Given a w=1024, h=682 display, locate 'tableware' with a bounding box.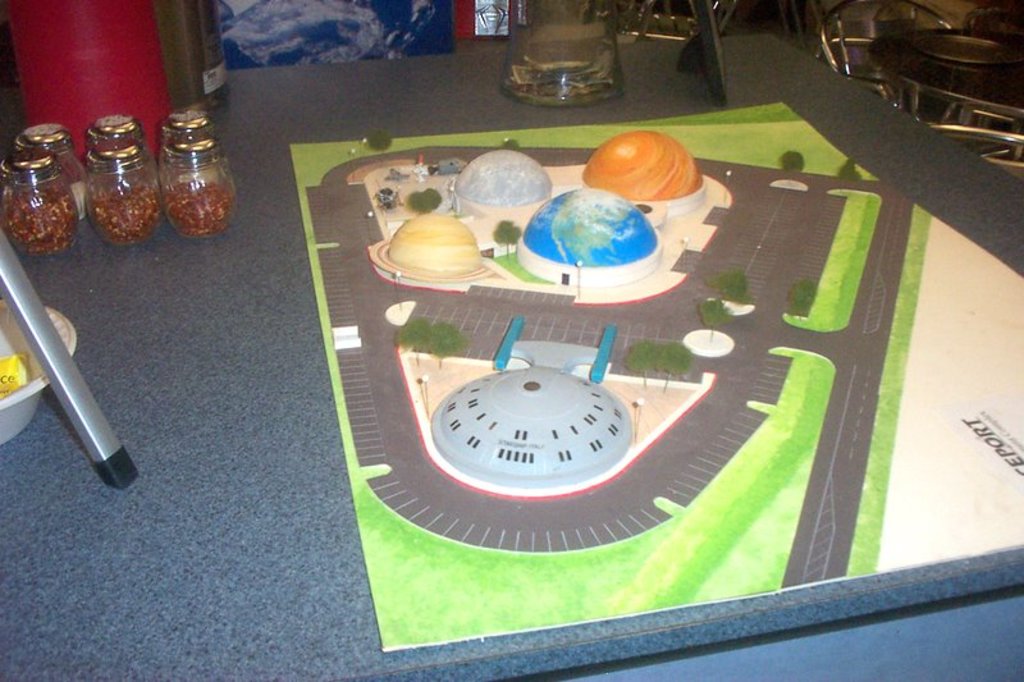
Located: locate(156, 109, 243, 241).
